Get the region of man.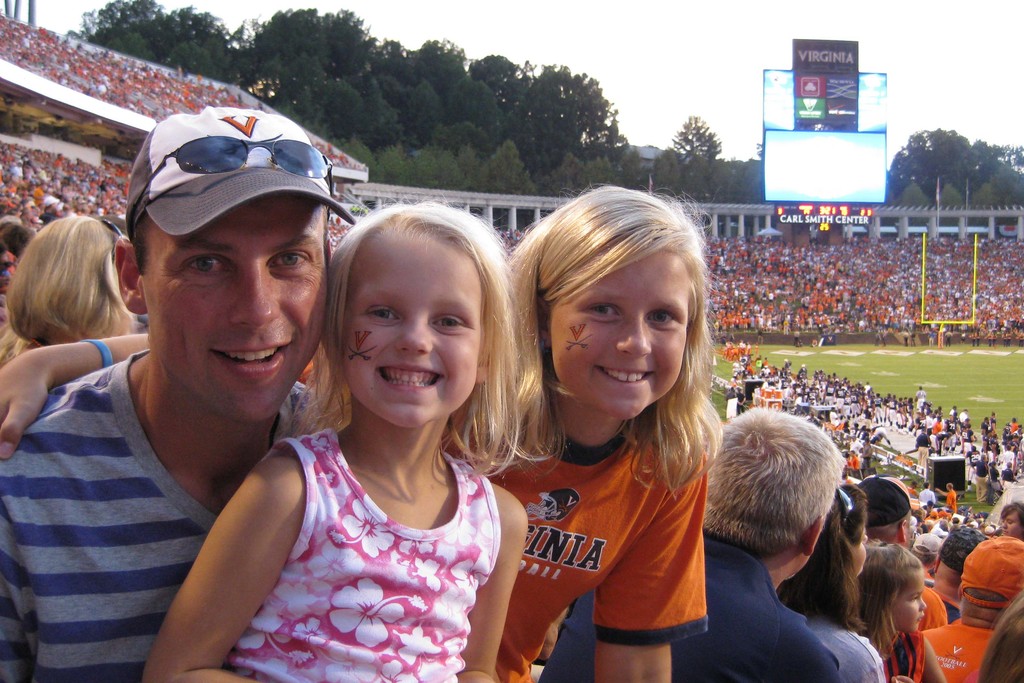
{"left": 537, "top": 402, "right": 845, "bottom": 682}.
